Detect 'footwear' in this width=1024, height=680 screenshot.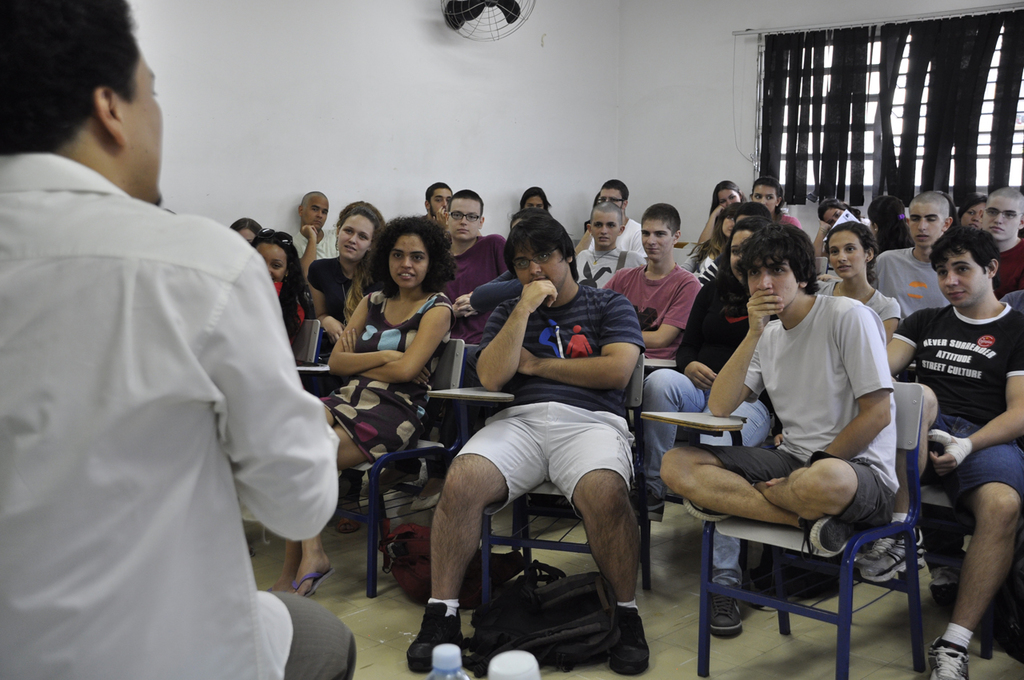
Detection: <box>709,580,744,638</box>.
